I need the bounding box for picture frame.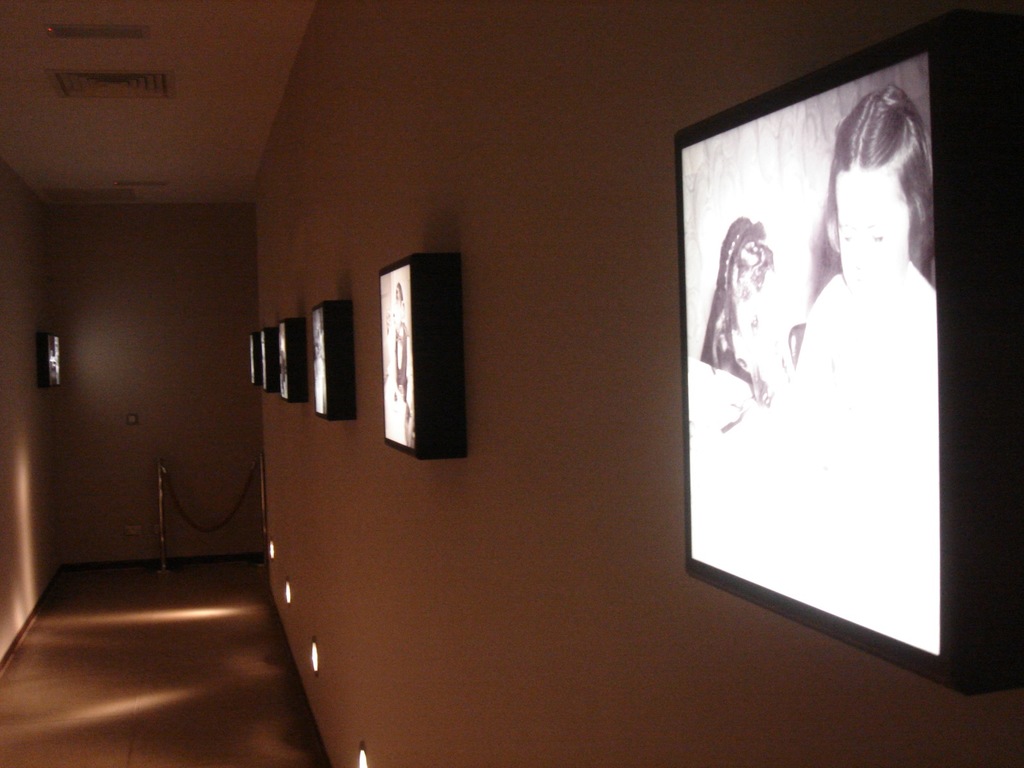
Here it is: 261 323 273 393.
